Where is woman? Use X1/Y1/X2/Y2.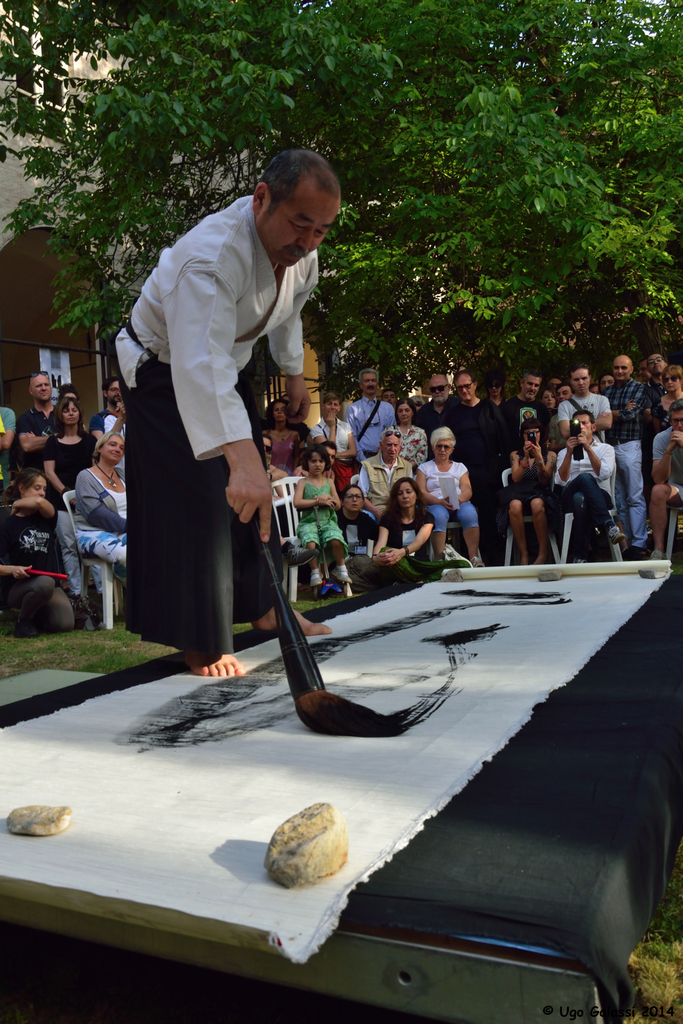
535/387/559/433.
